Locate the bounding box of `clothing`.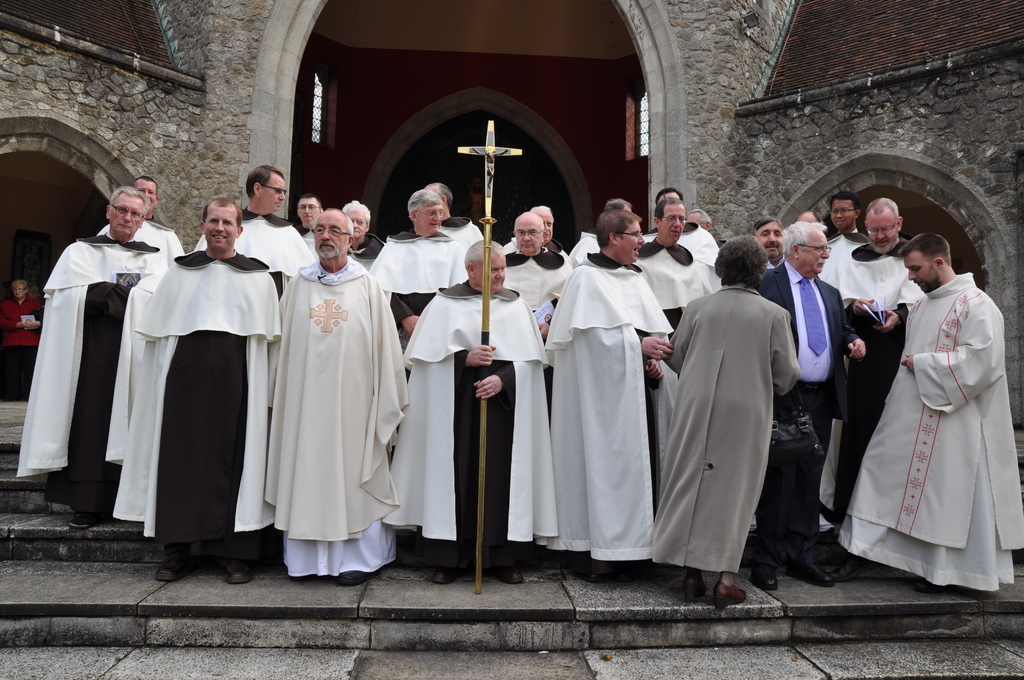
Bounding box: [x1=266, y1=224, x2=408, y2=567].
